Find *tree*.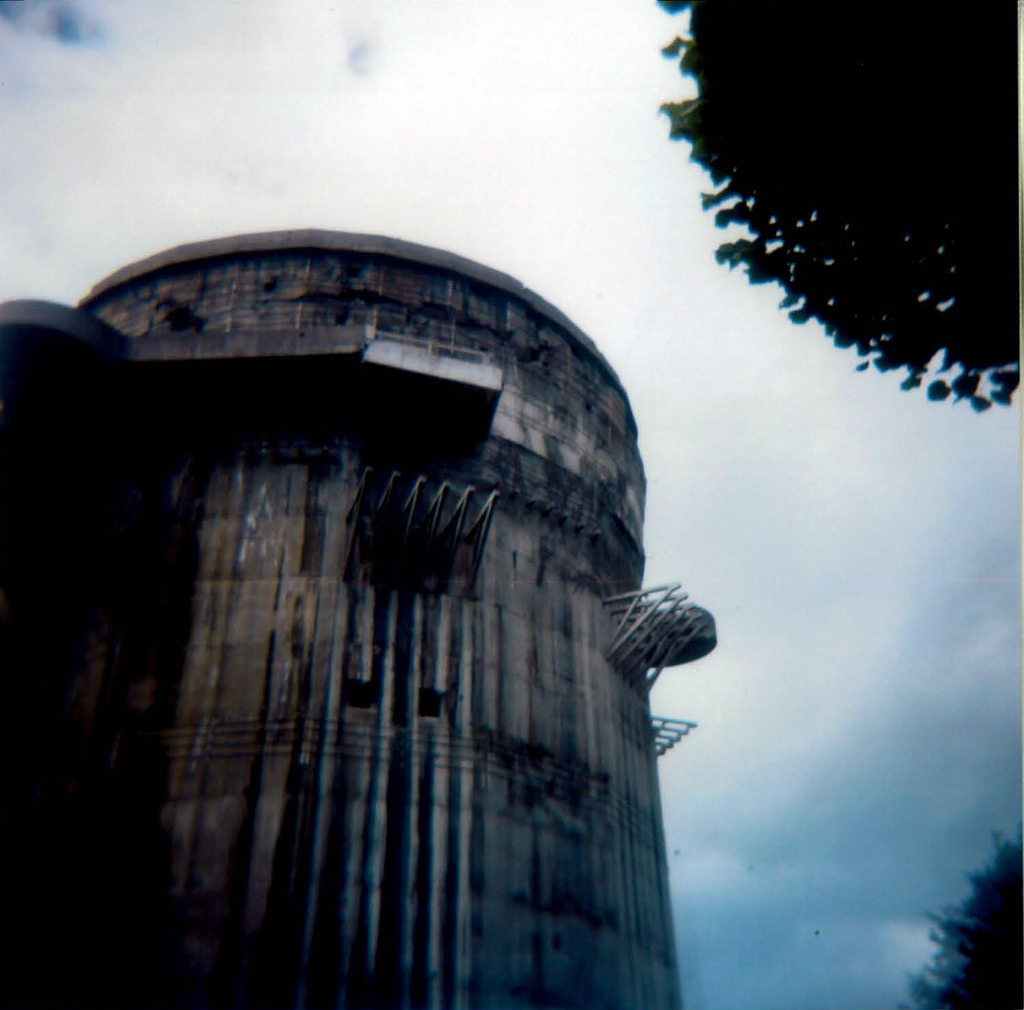
bbox=(875, 817, 1023, 1009).
